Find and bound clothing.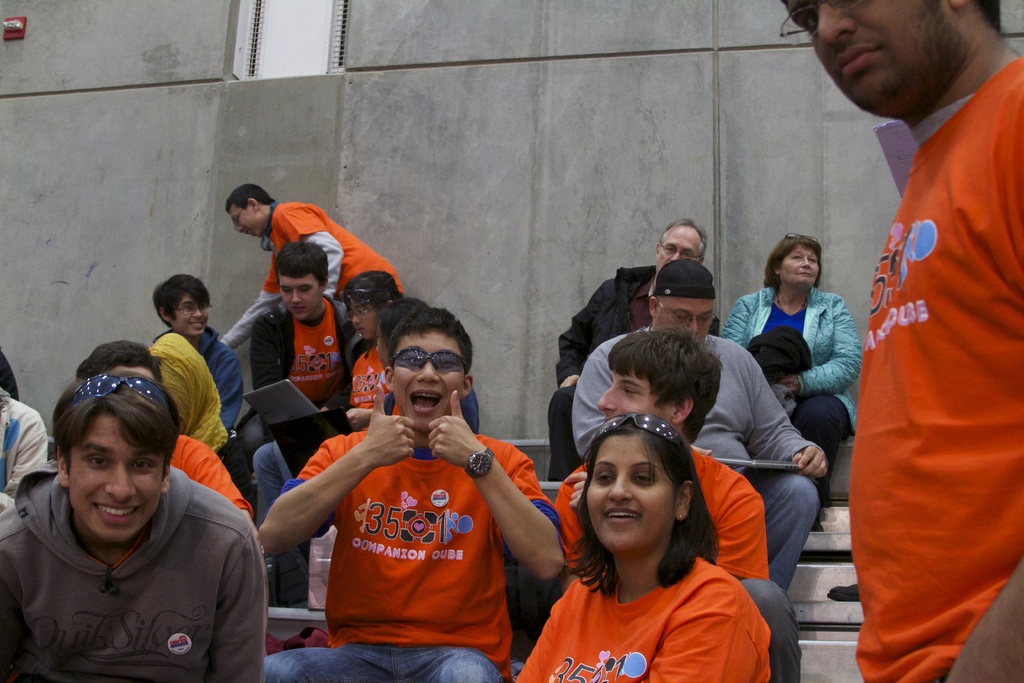
Bound: [836,33,1014,656].
